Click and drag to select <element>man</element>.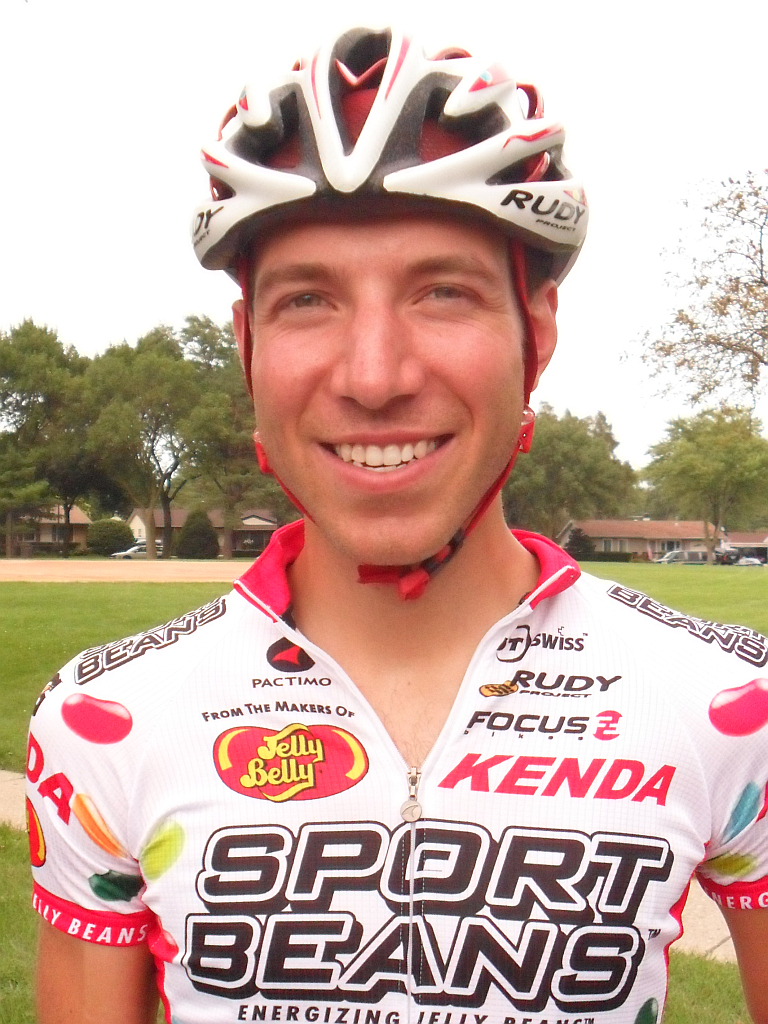
Selection: l=42, t=92, r=737, b=1008.
